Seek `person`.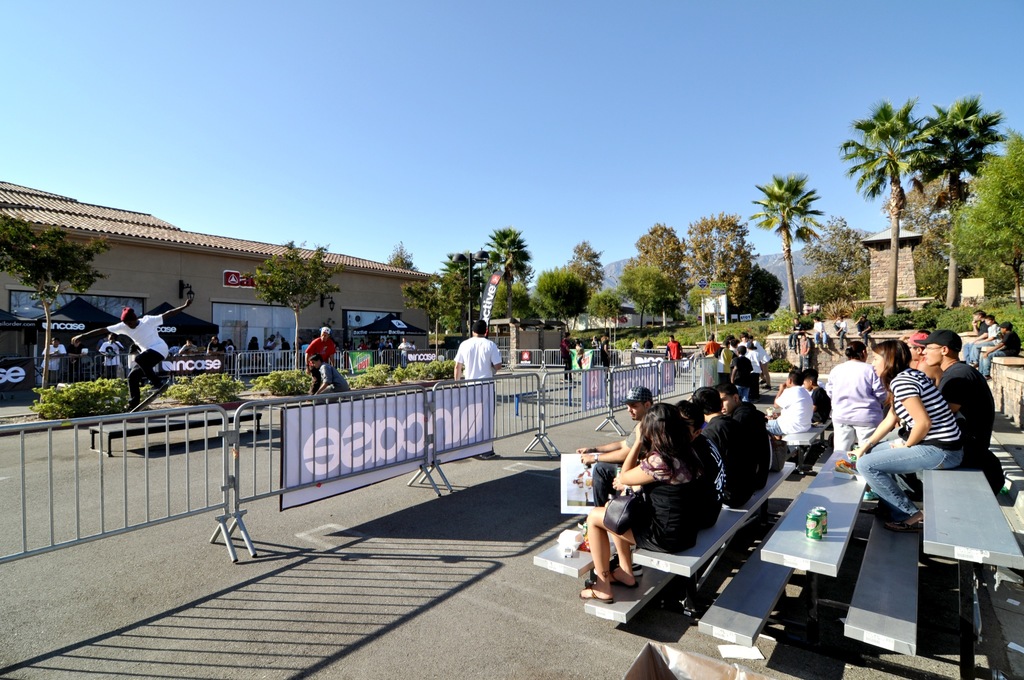
region(802, 362, 832, 426).
